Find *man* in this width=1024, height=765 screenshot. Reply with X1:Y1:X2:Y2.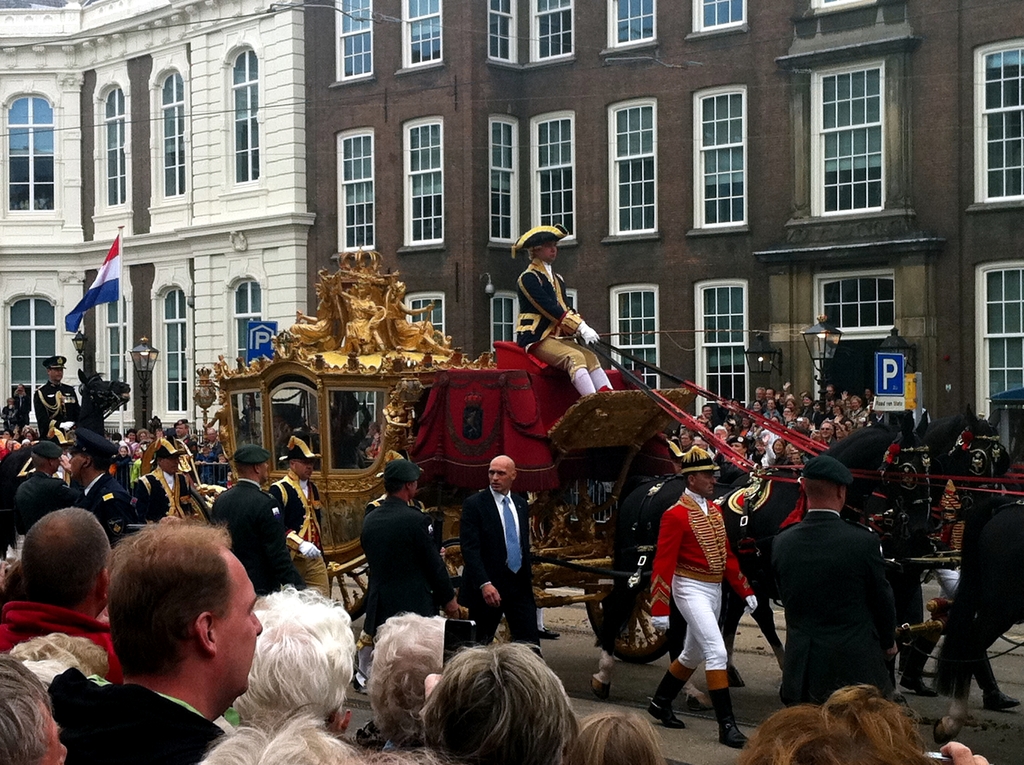
211:448:296:593.
